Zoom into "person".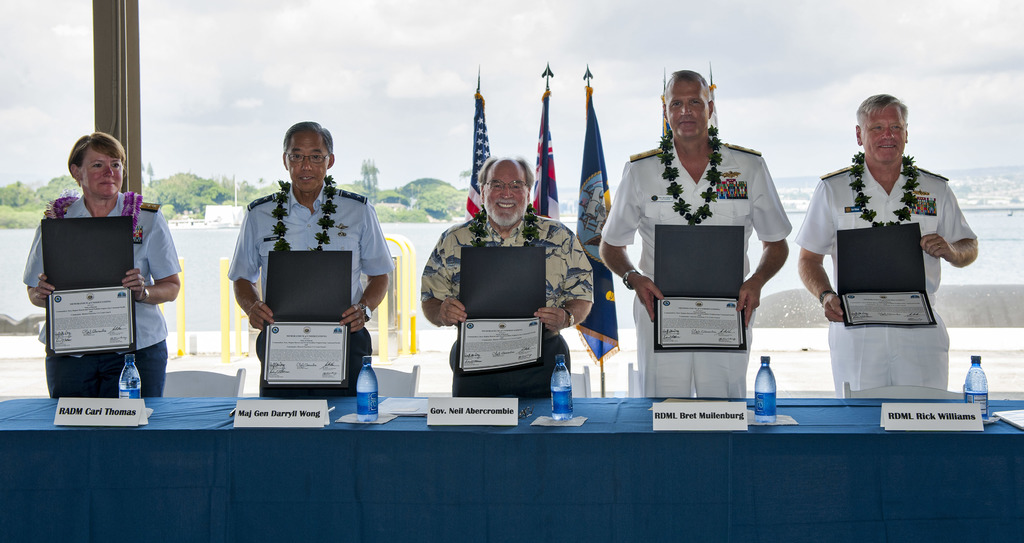
Zoom target: x1=14 y1=126 x2=180 y2=398.
